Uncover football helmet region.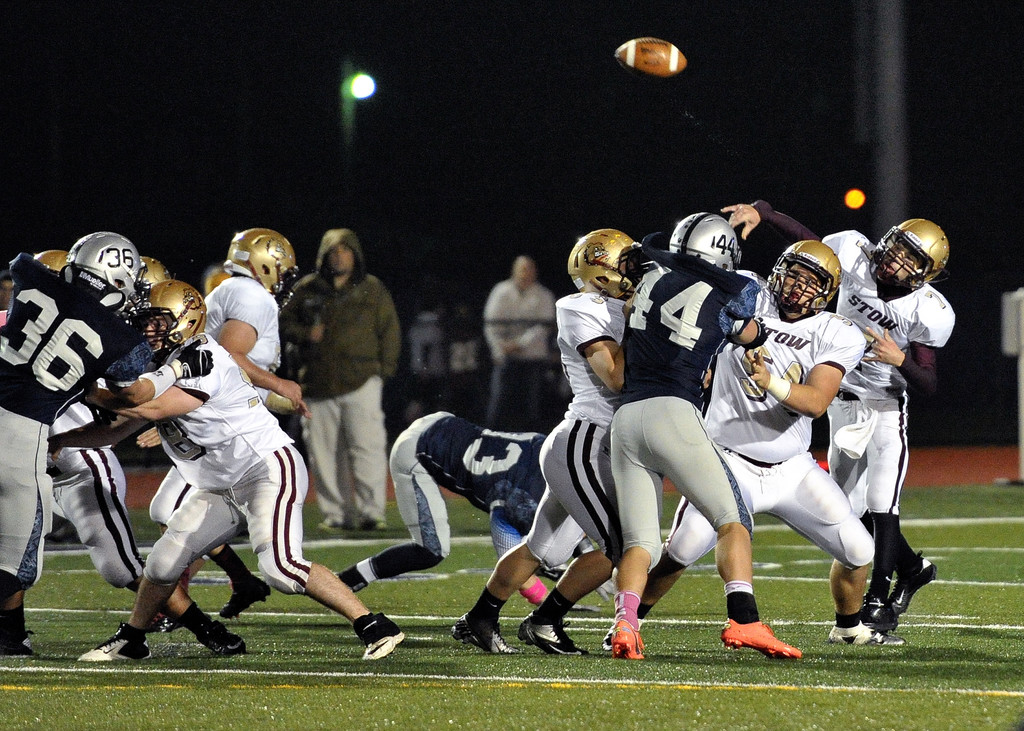
Uncovered: [566,230,648,300].
